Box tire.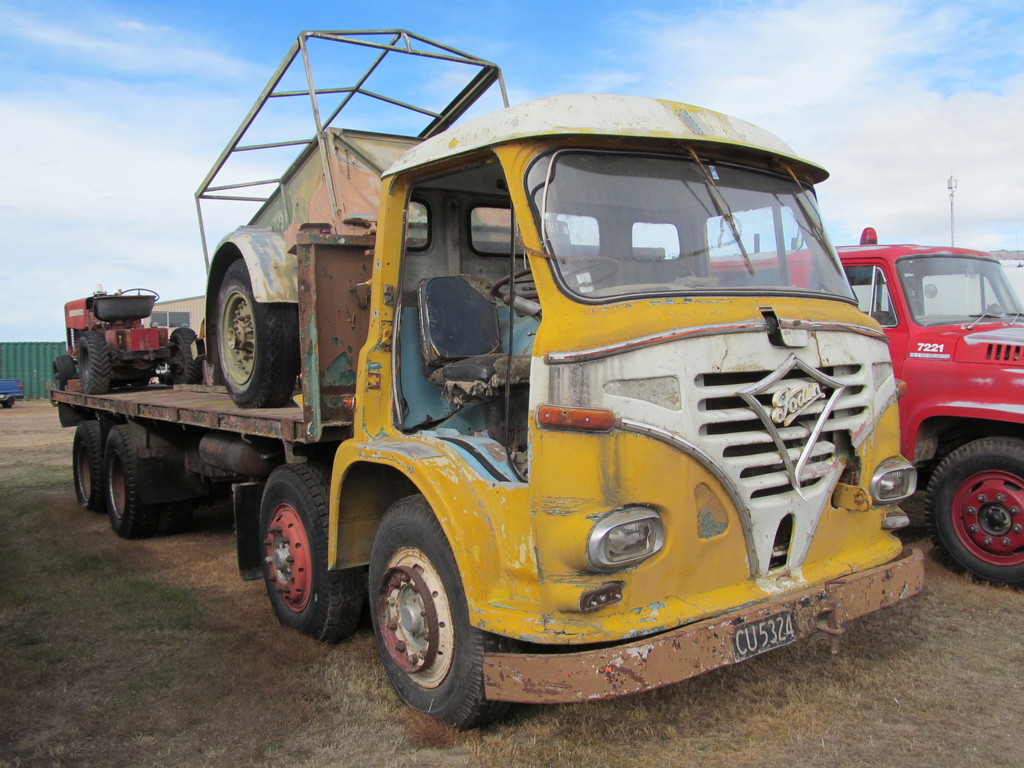
left=49, top=355, right=71, bottom=387.
